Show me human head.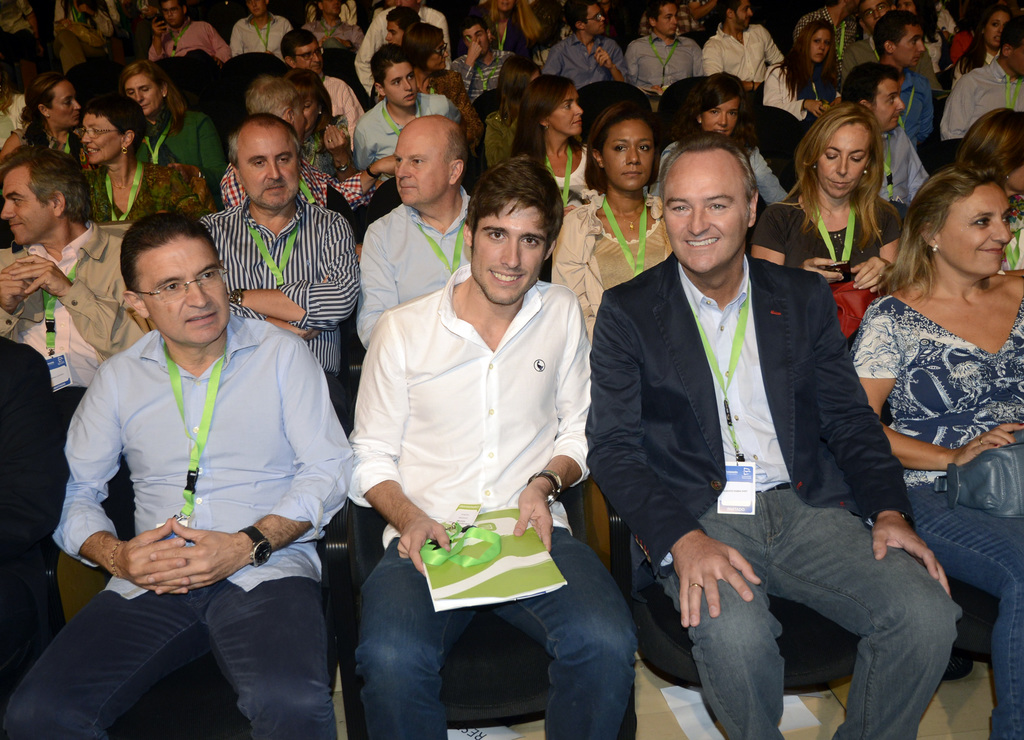
human head is here: 694,68,744,139.
